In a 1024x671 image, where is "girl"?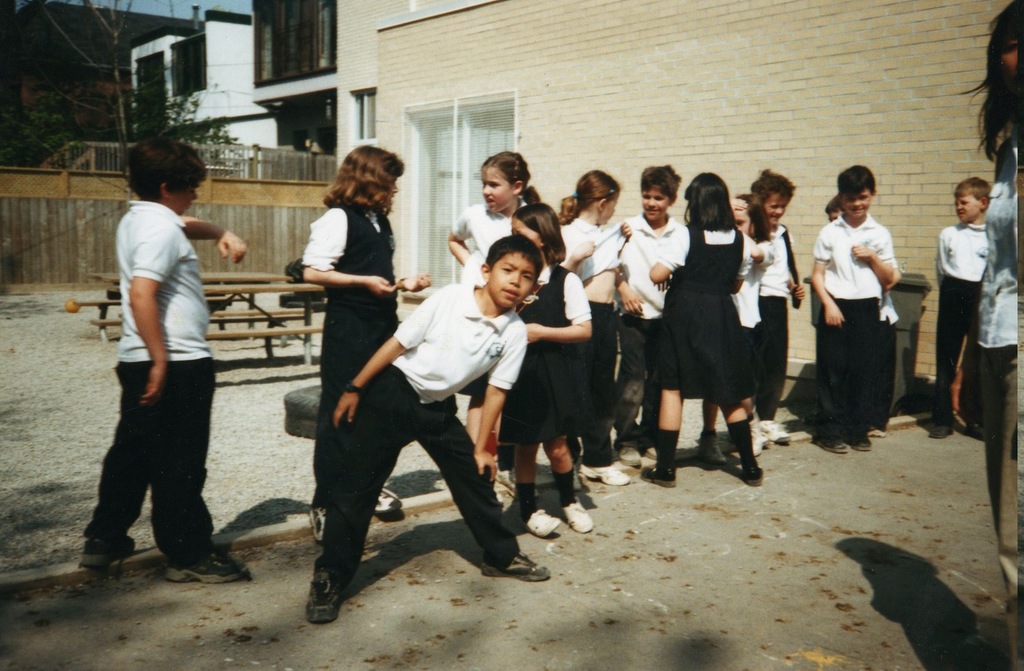
(556, 168, 632, 486).
